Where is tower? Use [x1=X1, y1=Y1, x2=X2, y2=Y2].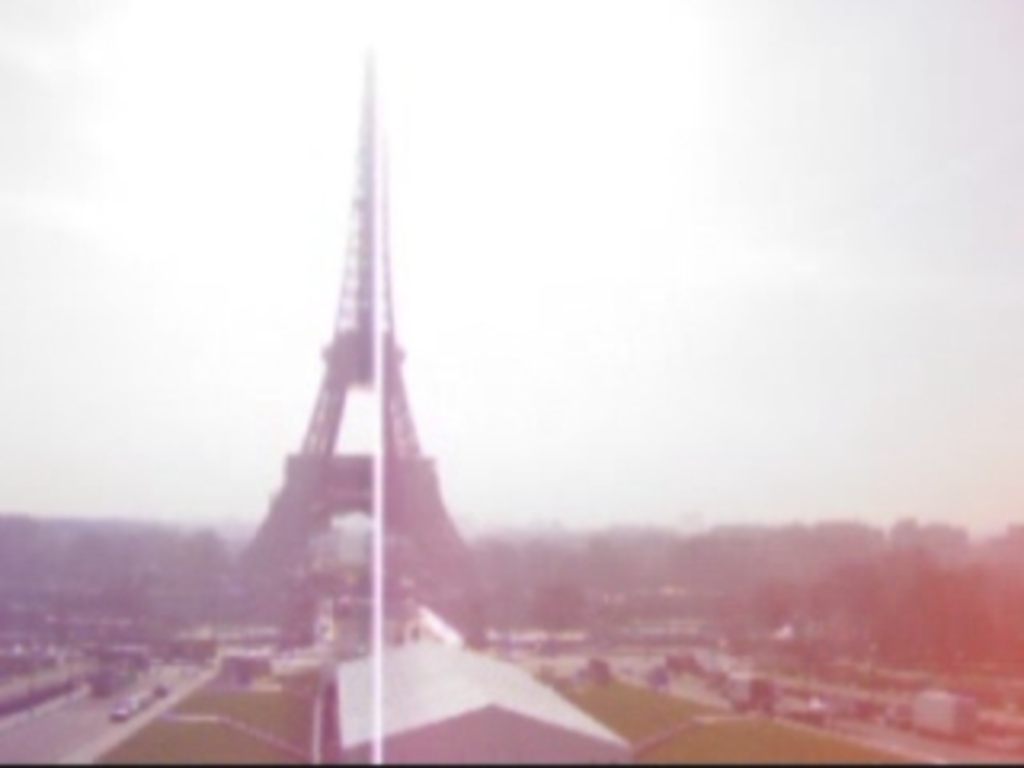
[x1=221, y1=0, x2=499, y2=767].
